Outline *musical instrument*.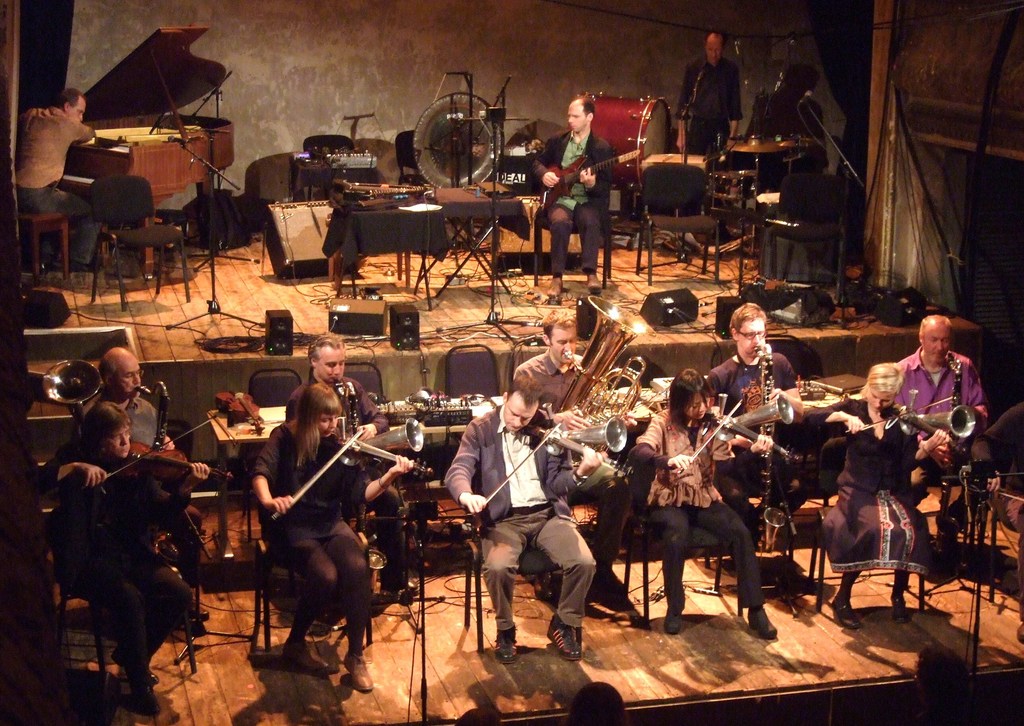
Outline: <bbox>931, 354, 987, 565</bbox>.
